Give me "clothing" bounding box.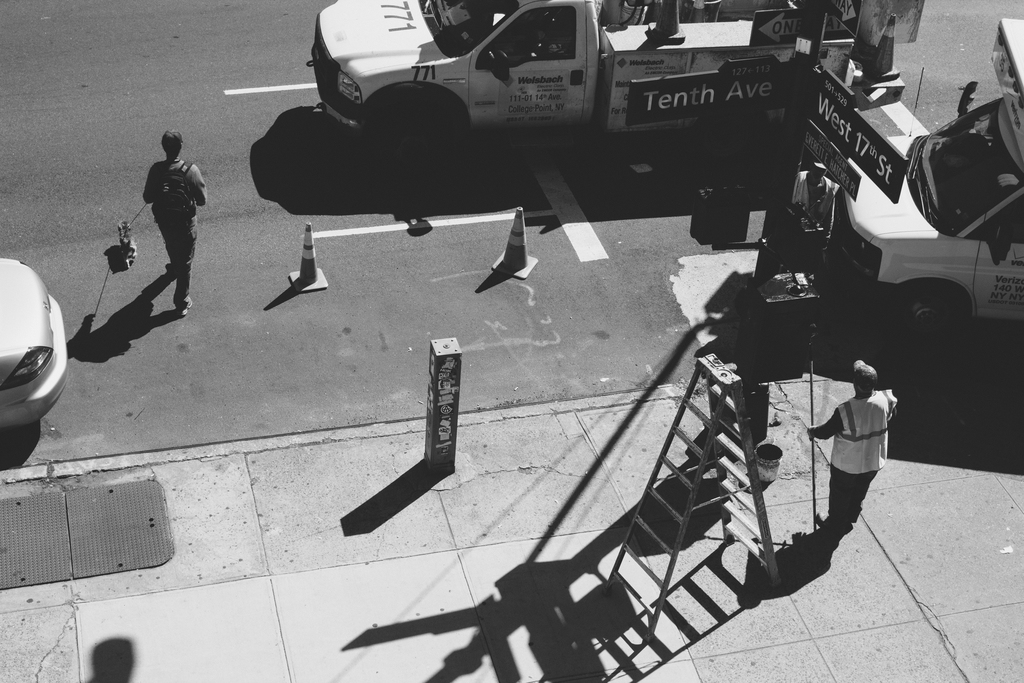
[x1=140, y1=159, x2=205, y2=309].
